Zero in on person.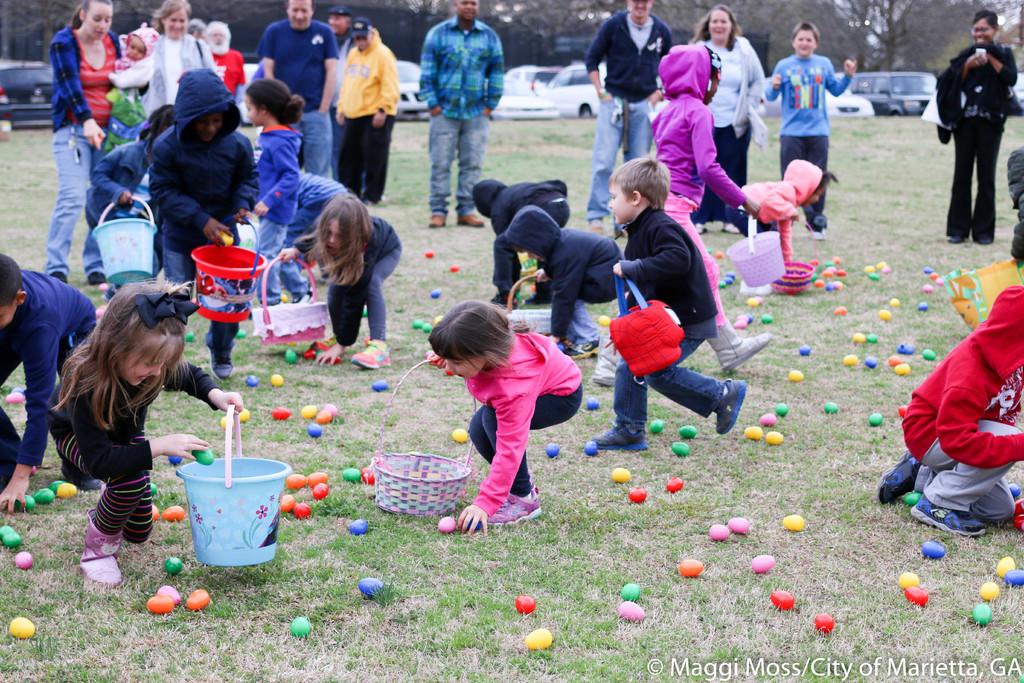
Zeroed in: 689:6:765:233.
